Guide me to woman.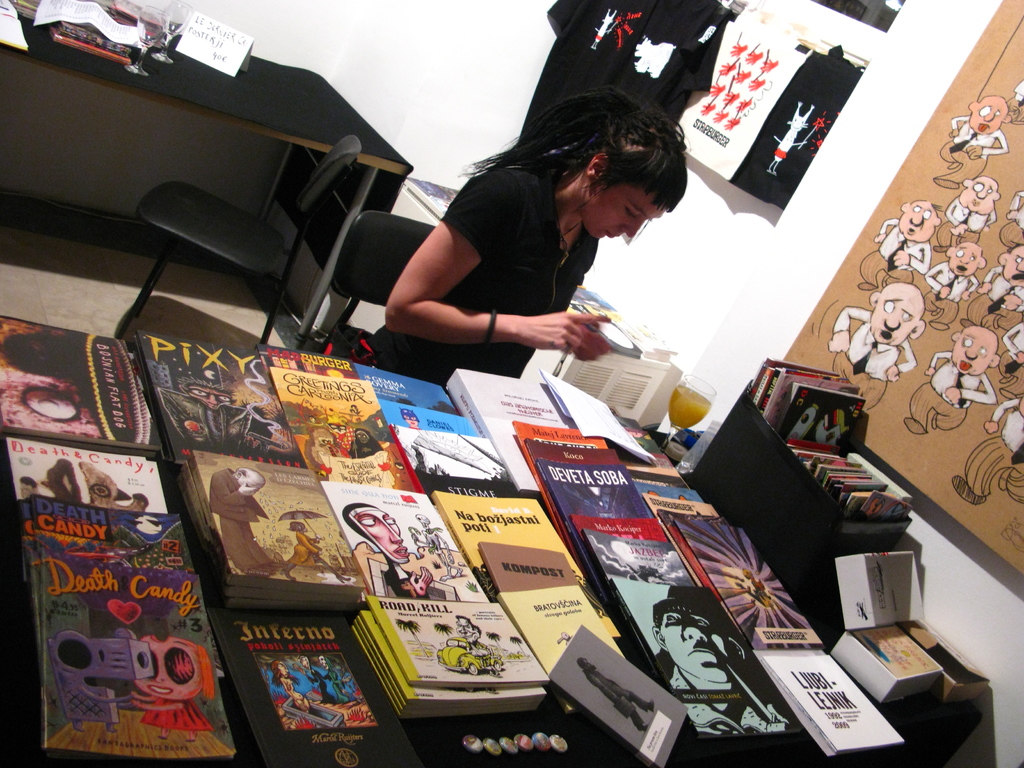
Guidance: 351, 72, 712, 423.
